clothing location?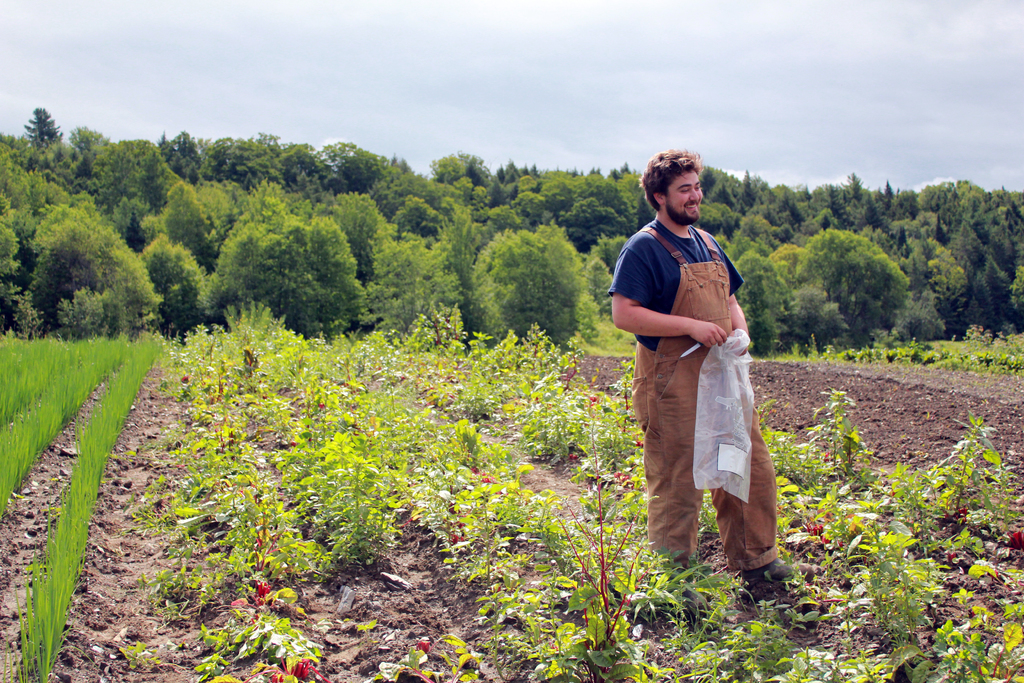
{"x1": 636, "y1": 206, "x2": 777, "y2": 568}
